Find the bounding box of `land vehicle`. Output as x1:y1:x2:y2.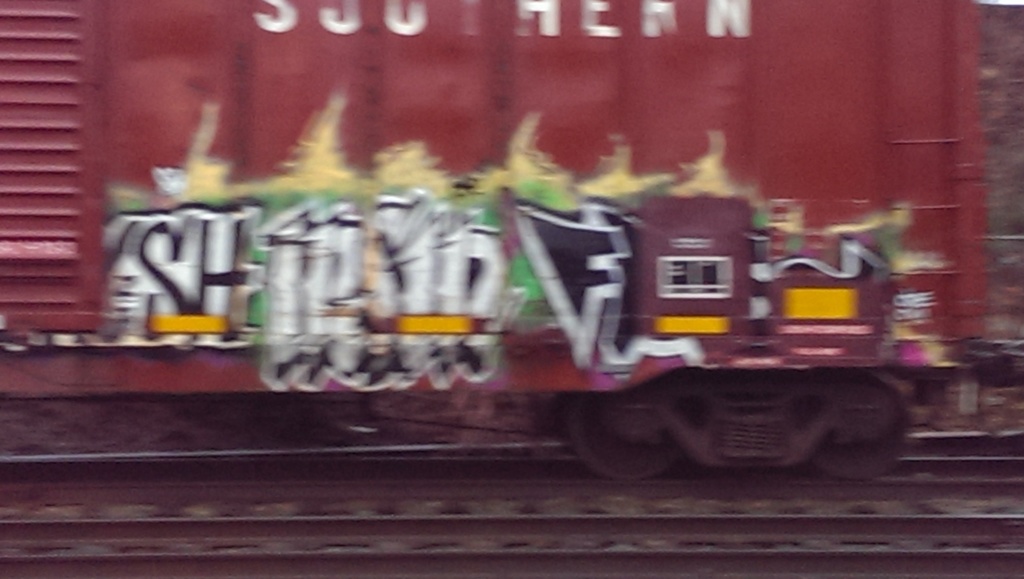
0:0:1023:478.
